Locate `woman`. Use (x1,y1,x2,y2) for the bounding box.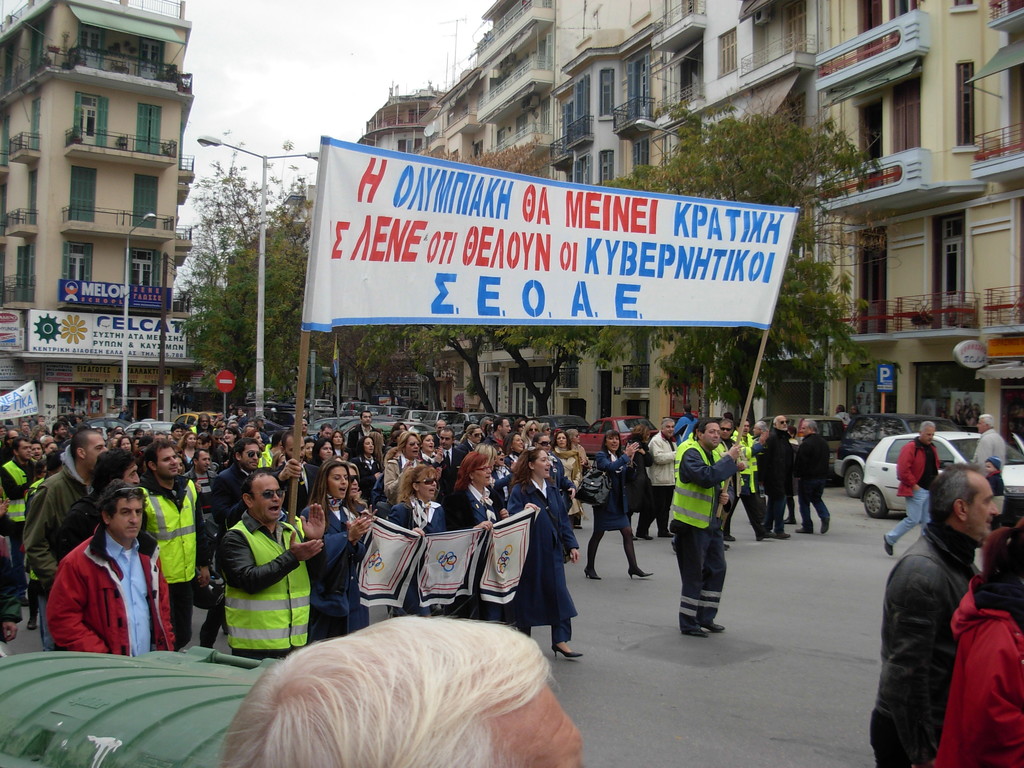
(351,436,378,472).
